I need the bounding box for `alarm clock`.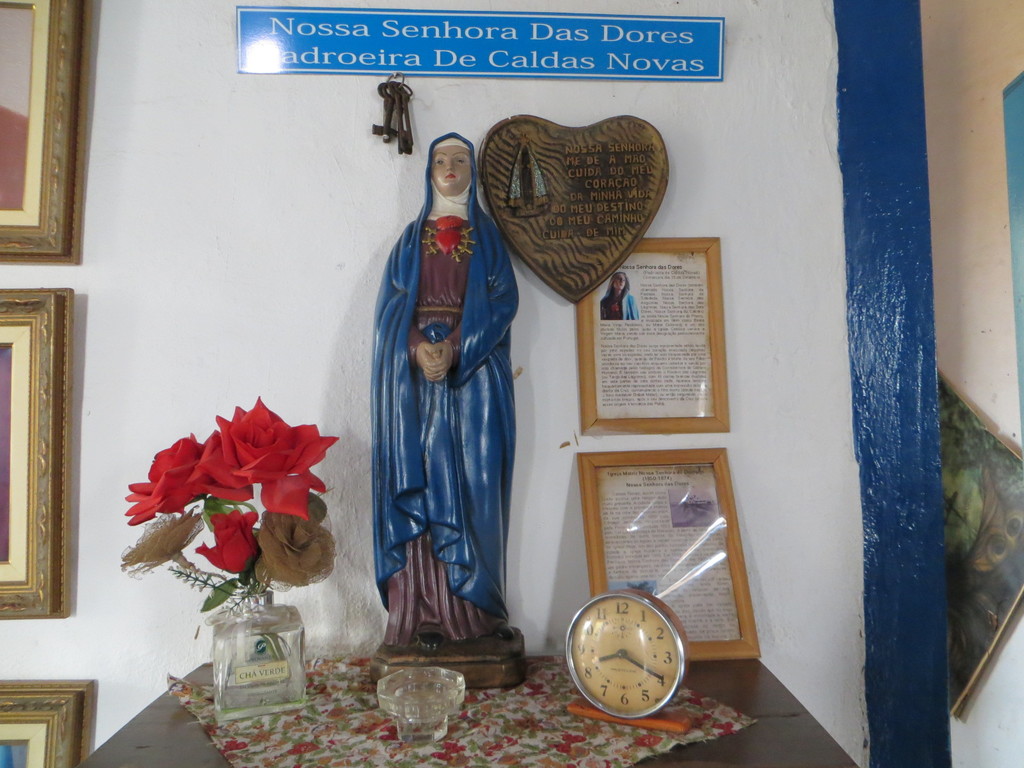
Here it is: detection(566, 571, 703, 737).
